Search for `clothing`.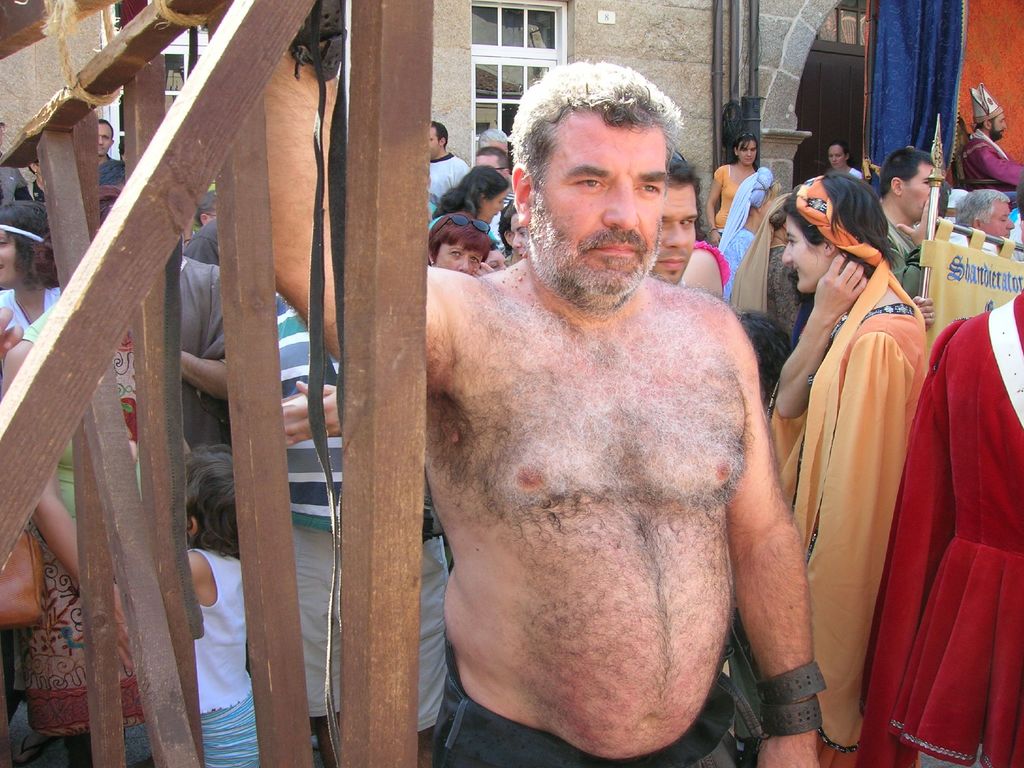
Found at <region>868, 294, 1023, 767</region>.
